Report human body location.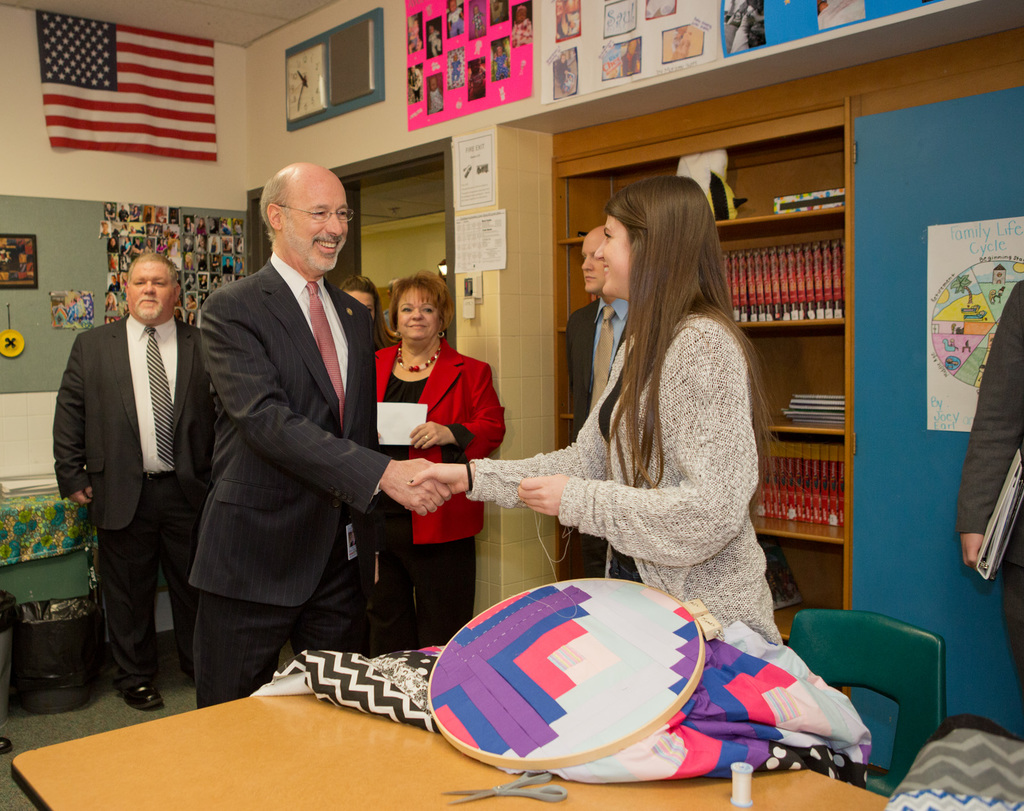
Report: [x1=429, y1=76, x2=442, y2=109].
